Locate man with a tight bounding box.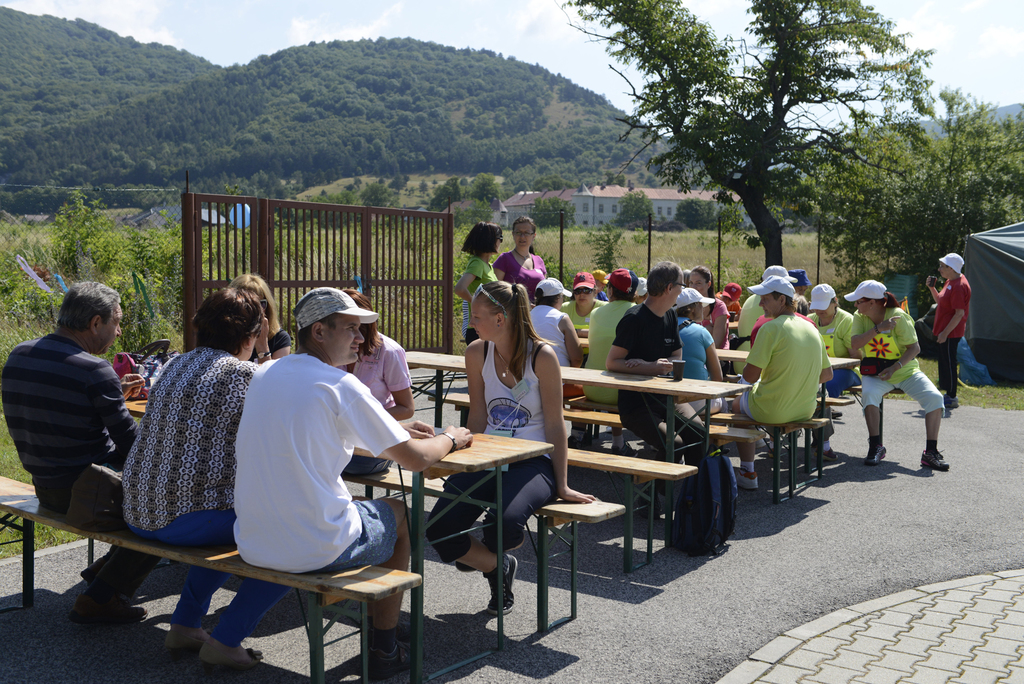
[x1=595, y1=259, x2=723, y2=539].
